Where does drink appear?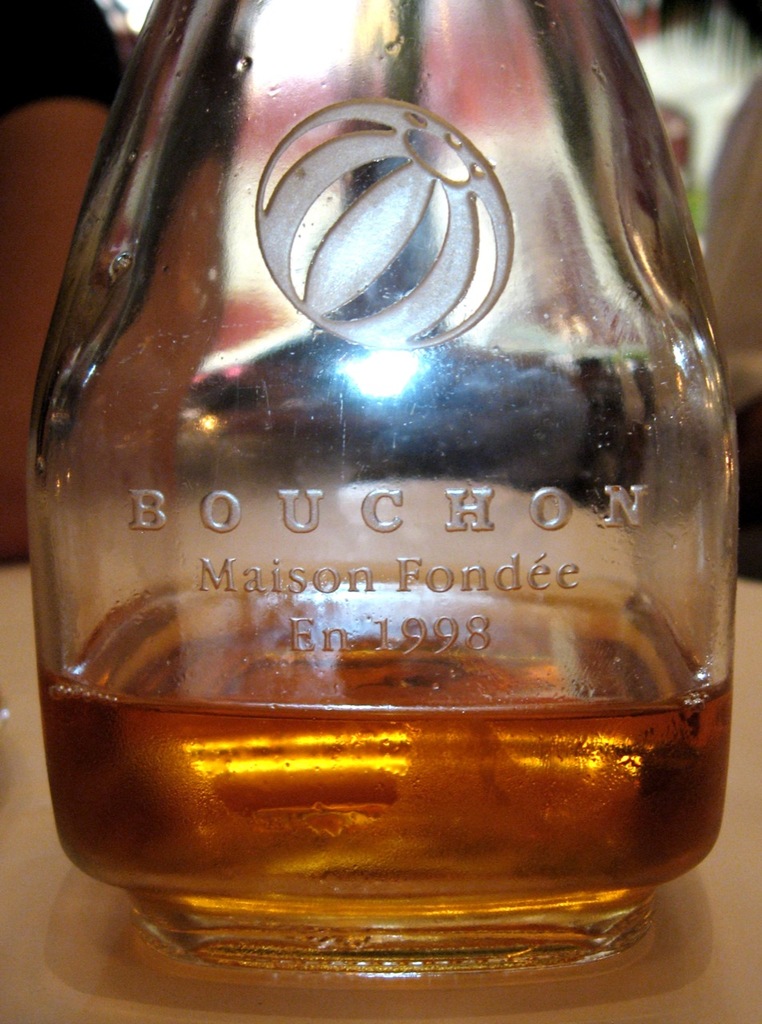
Appears at BBox(39, 572, 733, 914).
